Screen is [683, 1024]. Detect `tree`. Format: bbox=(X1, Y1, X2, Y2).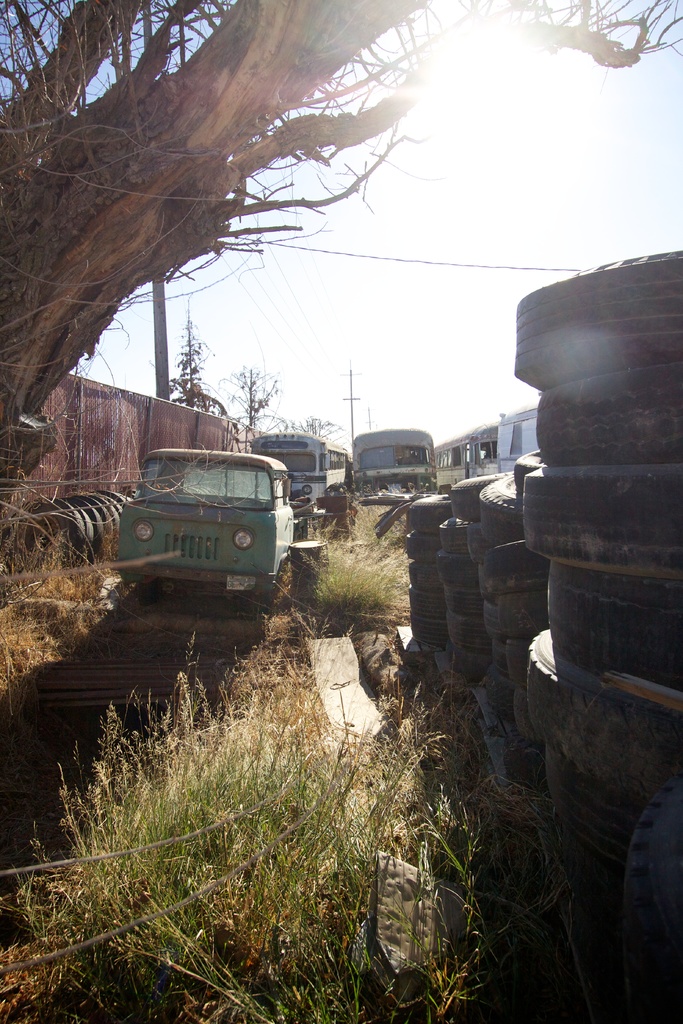
bbox=(167, 294, 215, 406).
